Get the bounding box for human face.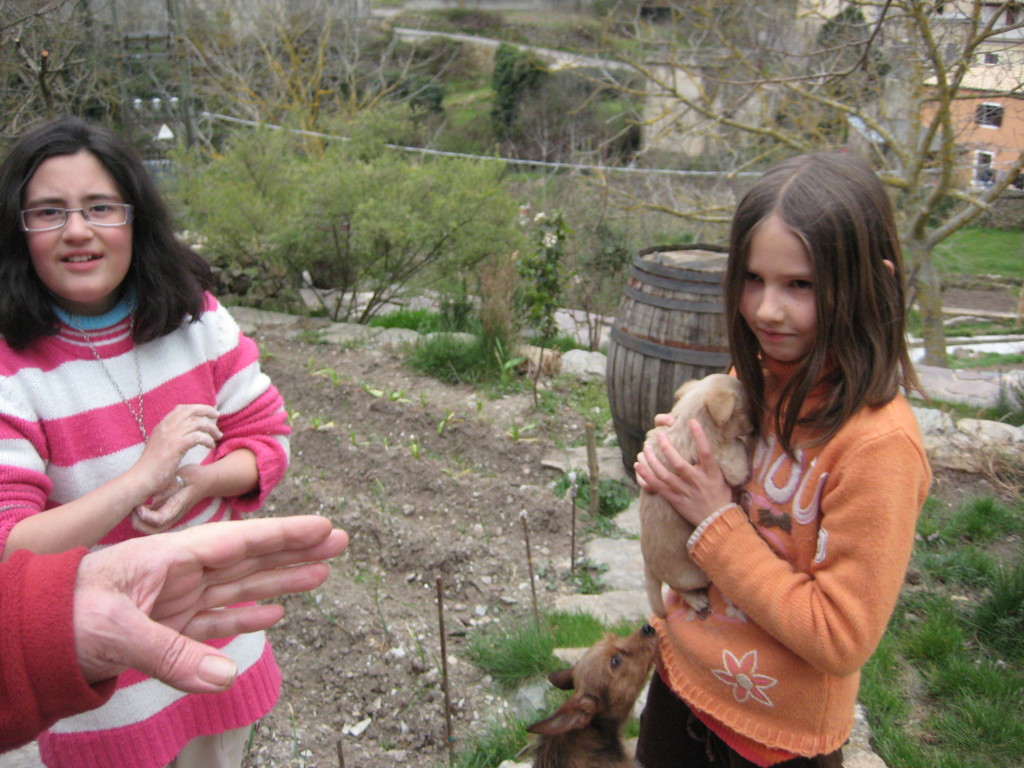
733:225:825:366.
